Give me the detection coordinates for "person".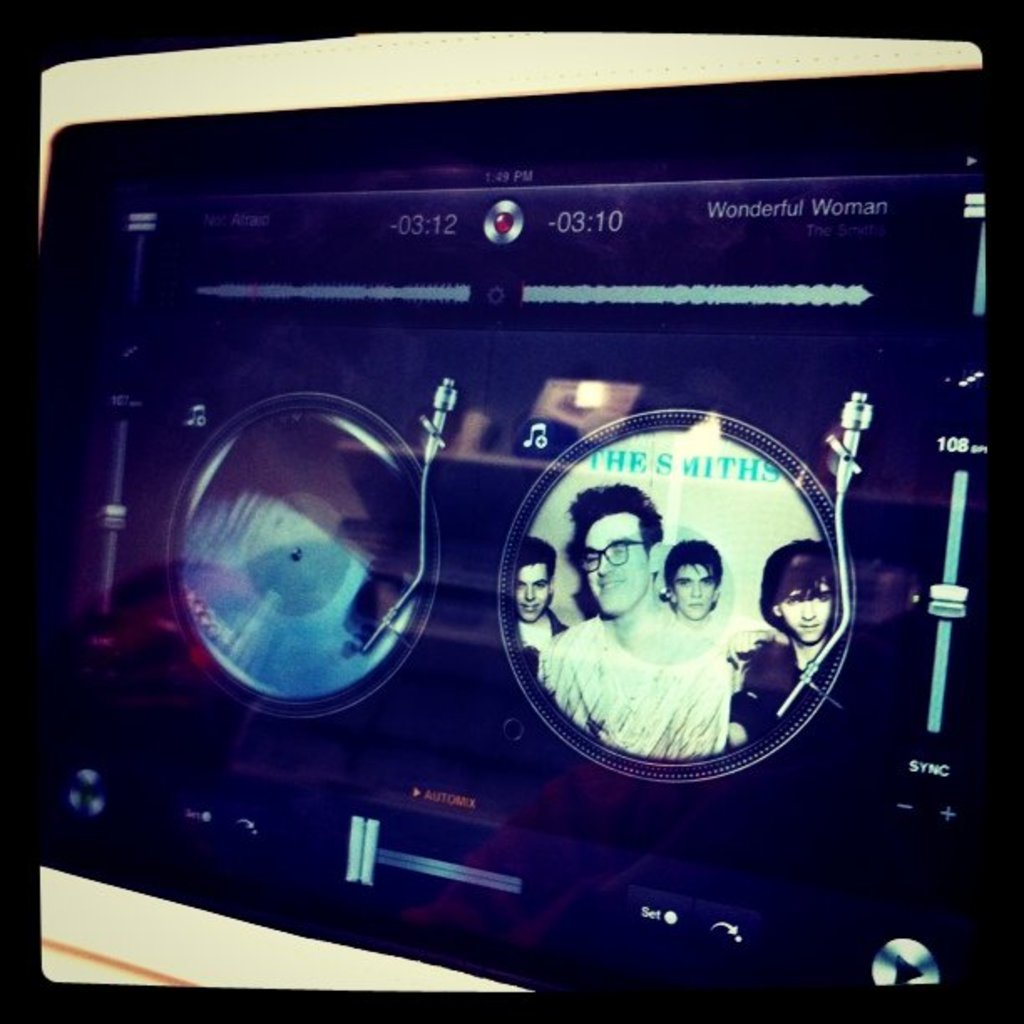
[529,482,730,760].
